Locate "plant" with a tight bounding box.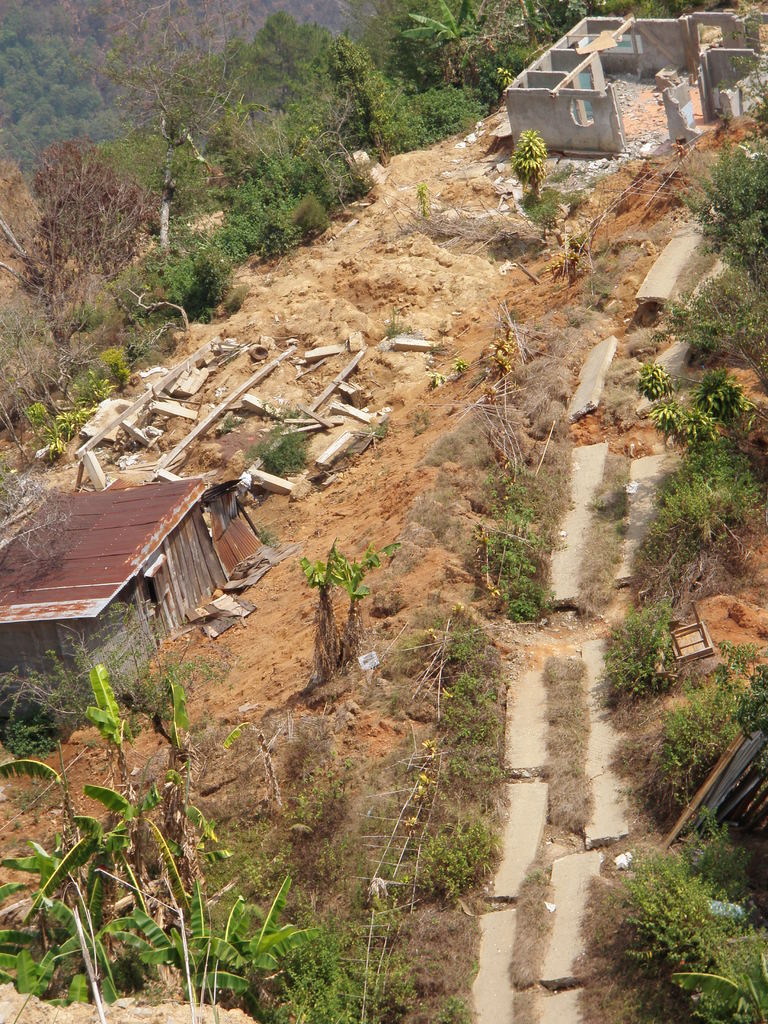
284/543/342/684.
